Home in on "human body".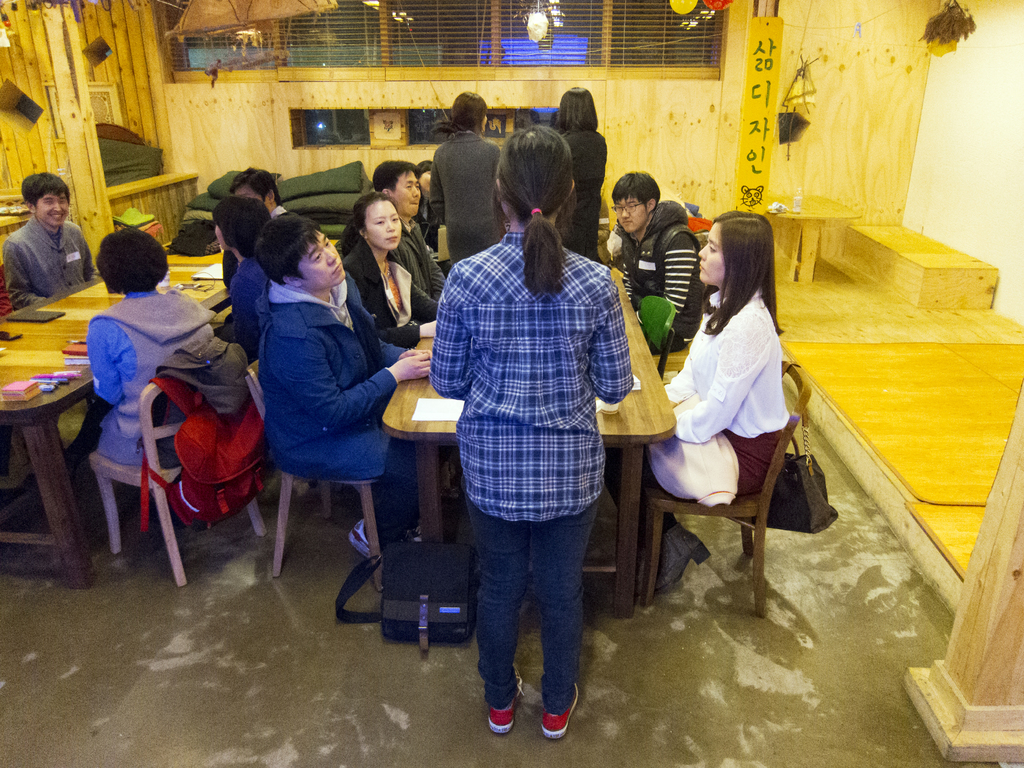
Homed in at left=221, top=187, right=272, bottom=361.
